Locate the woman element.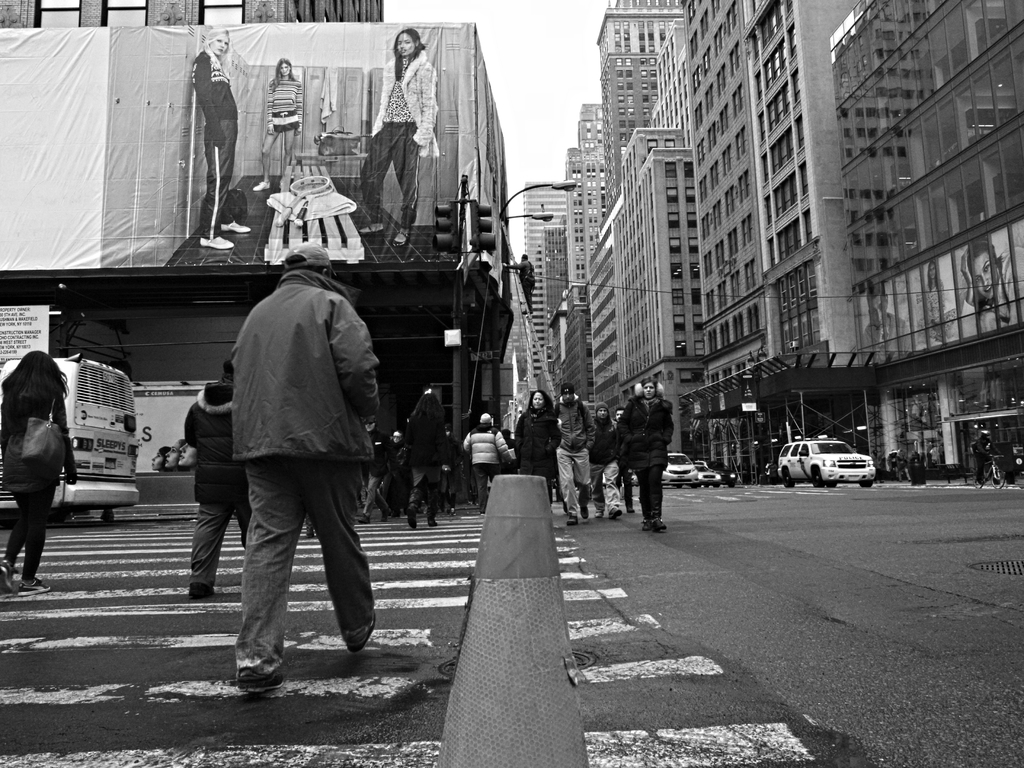
Element bbox: Rect(349, 29, 434, 249).
